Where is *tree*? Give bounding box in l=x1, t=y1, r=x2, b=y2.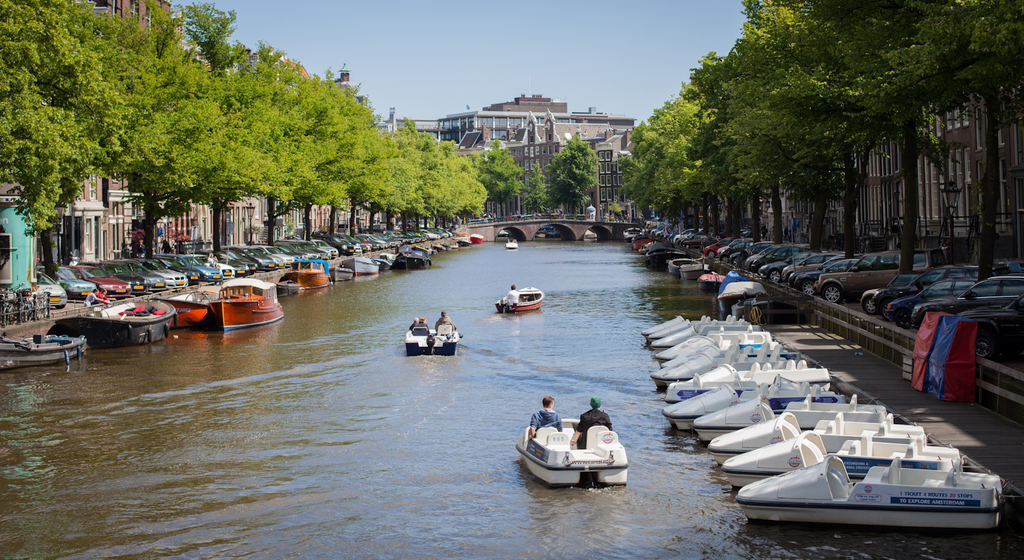
l=477, t=138, r=525, b=225.
